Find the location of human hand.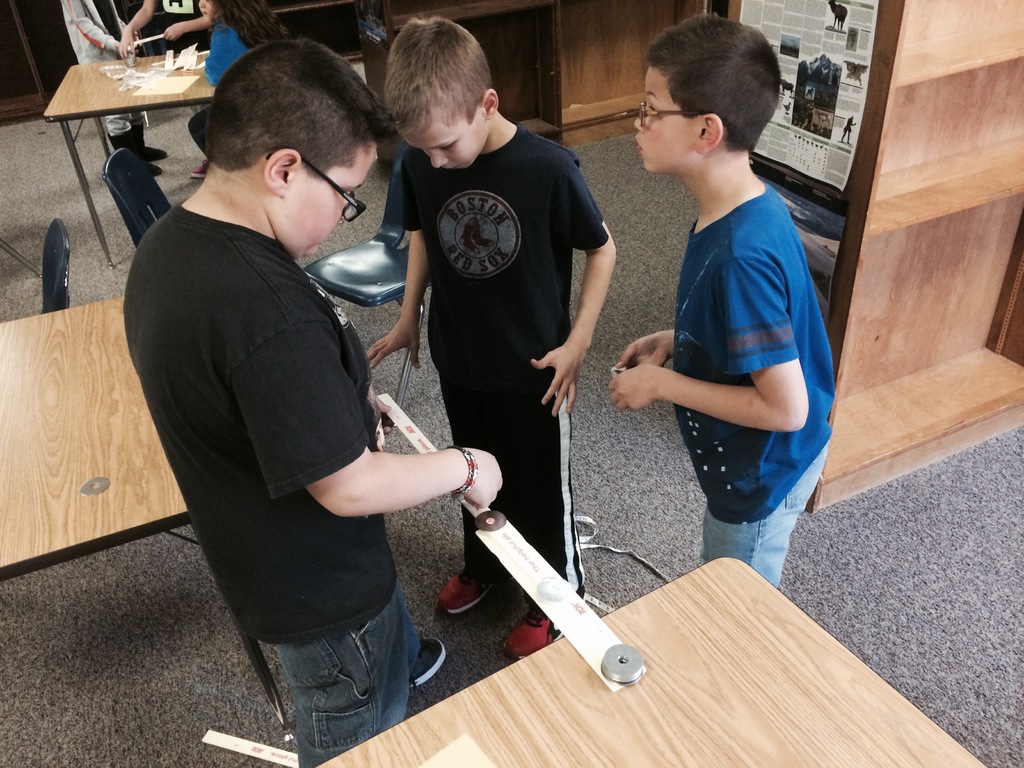
Location: locate(362, 321, 426, 373).
